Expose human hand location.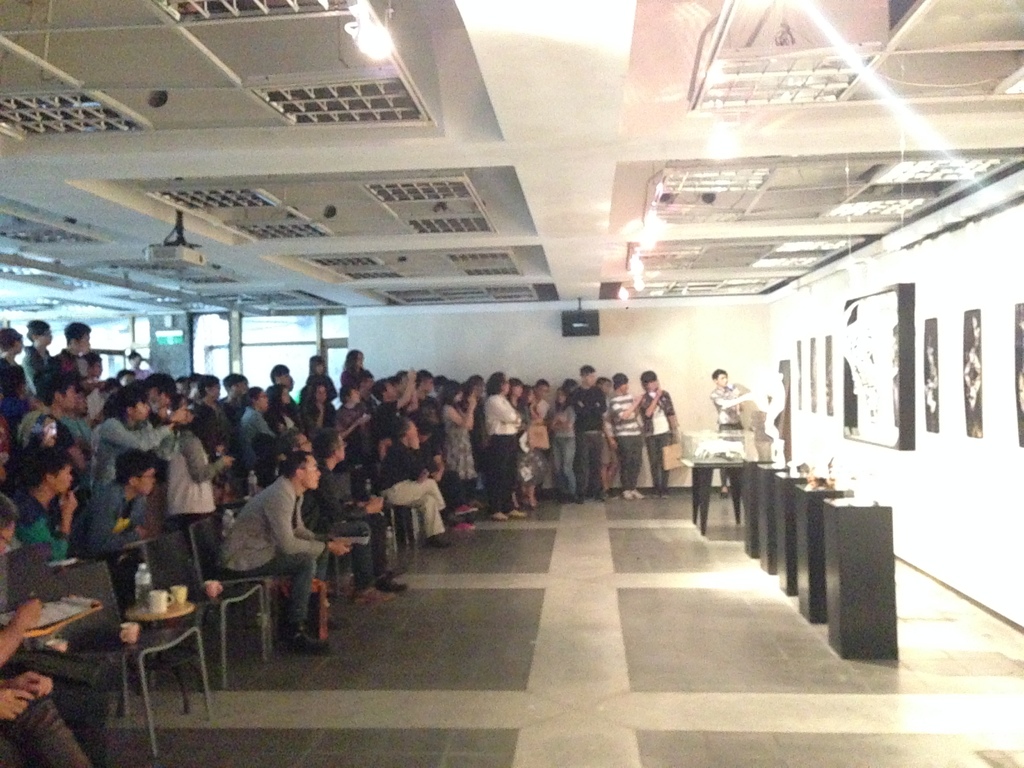
Exposed at (465, 392, 478, 408).
